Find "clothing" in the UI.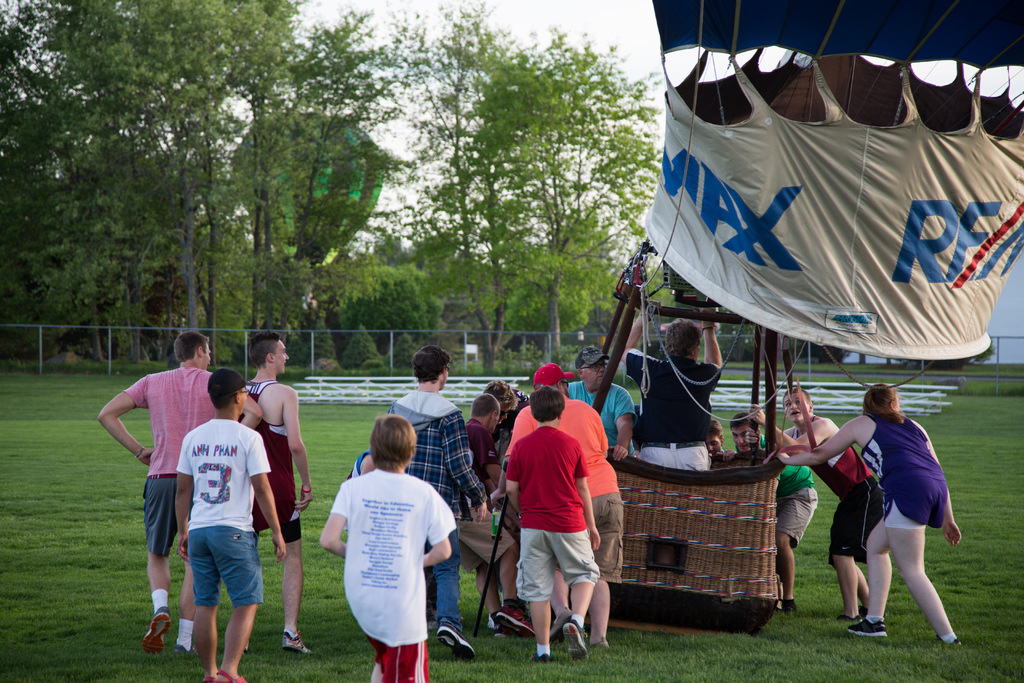
UI element at <box>236,378,300,545</box>.
